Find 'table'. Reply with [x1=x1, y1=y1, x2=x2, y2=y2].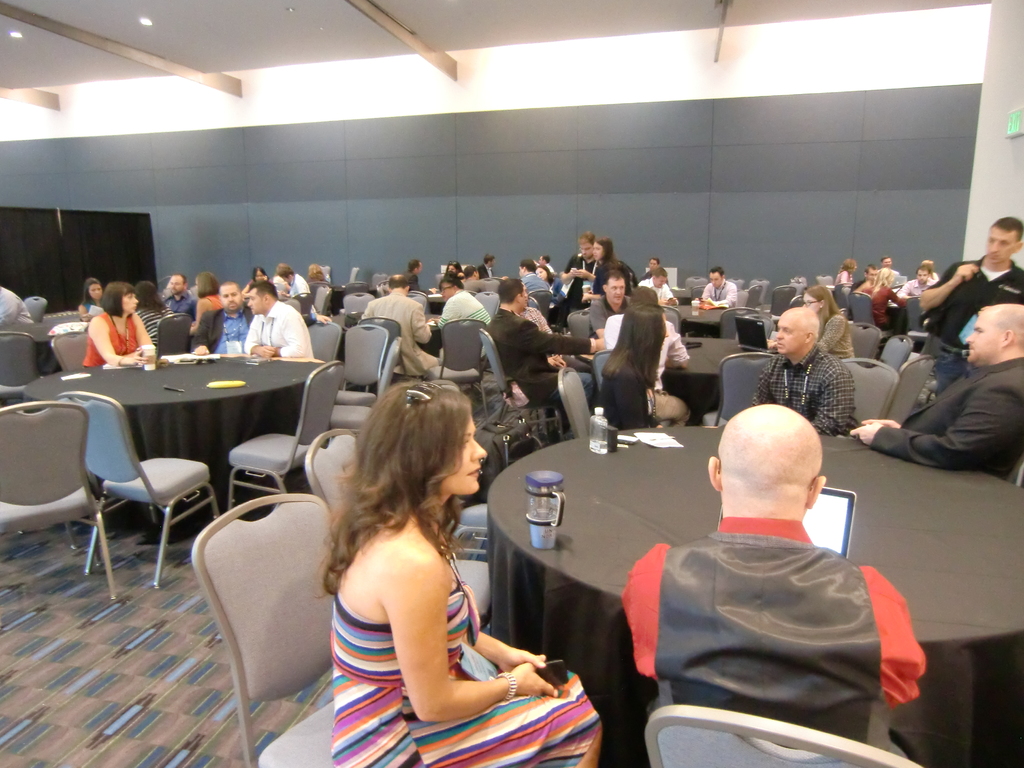
[x1=664, y1=338, x2=744, y2=416].
